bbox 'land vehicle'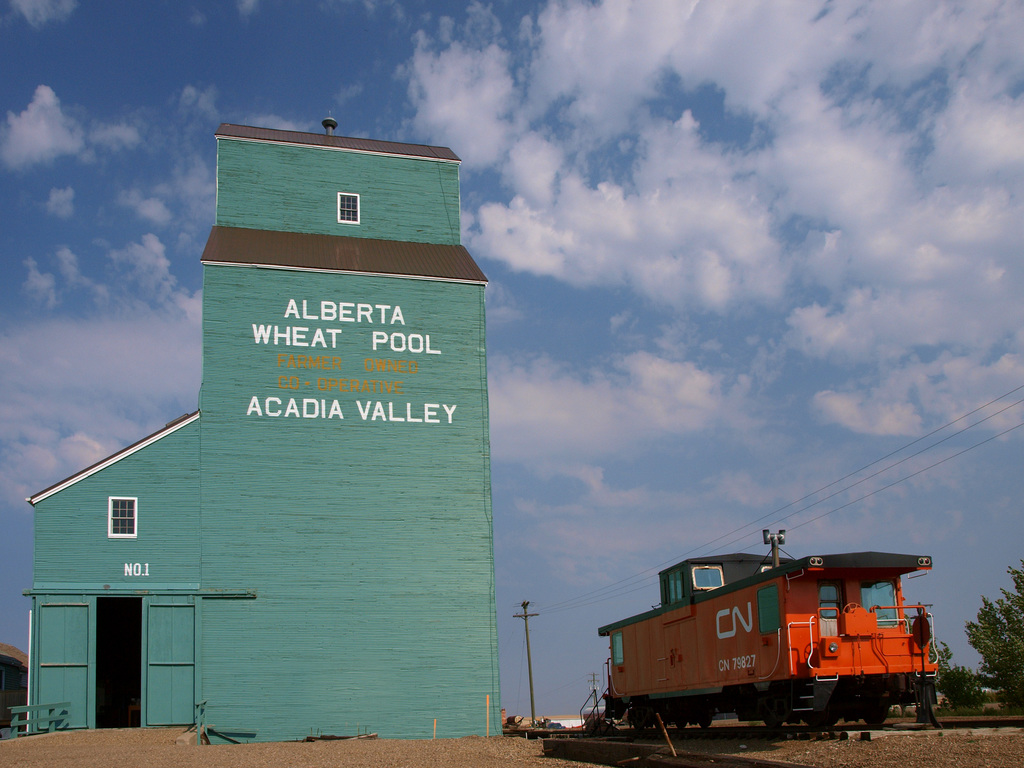
x1=567 y1=547 x2=954 y2=734
